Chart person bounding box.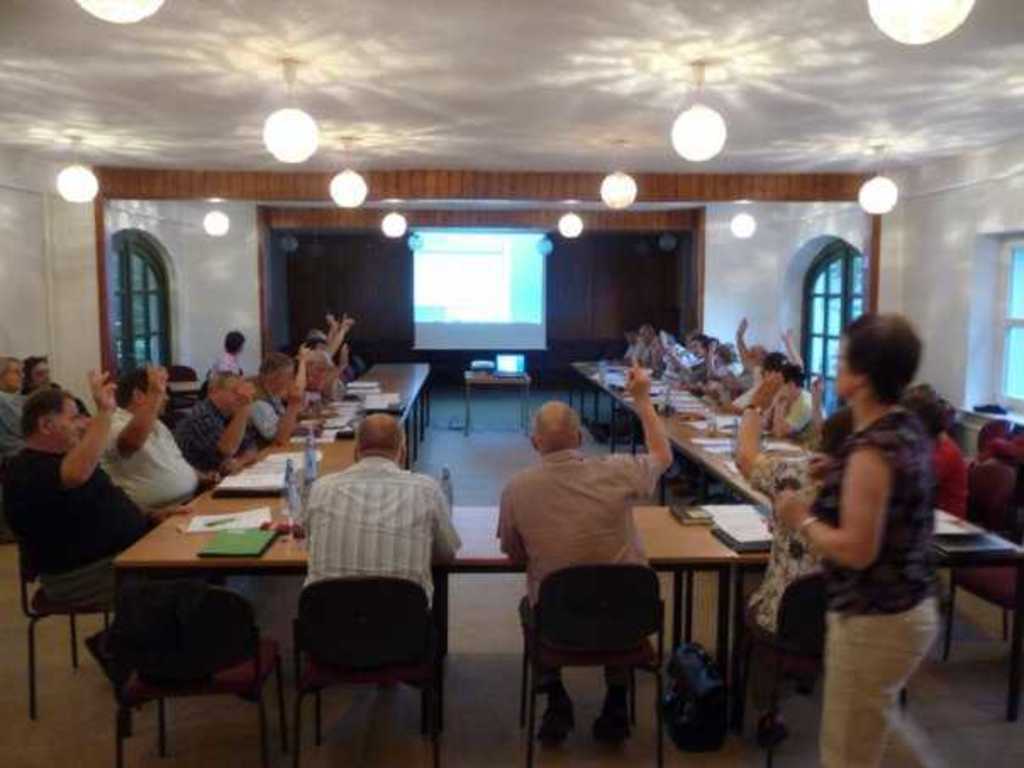
Charted: 490, 354, 675, 746.
